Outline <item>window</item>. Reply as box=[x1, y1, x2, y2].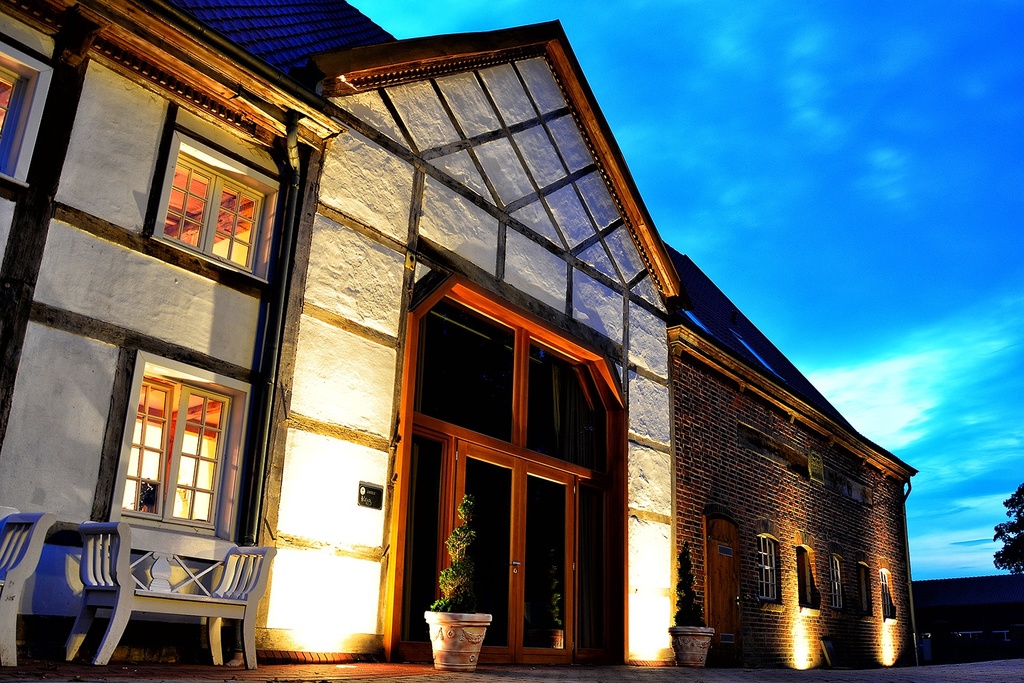
box=[165, 155, 267, 272].
